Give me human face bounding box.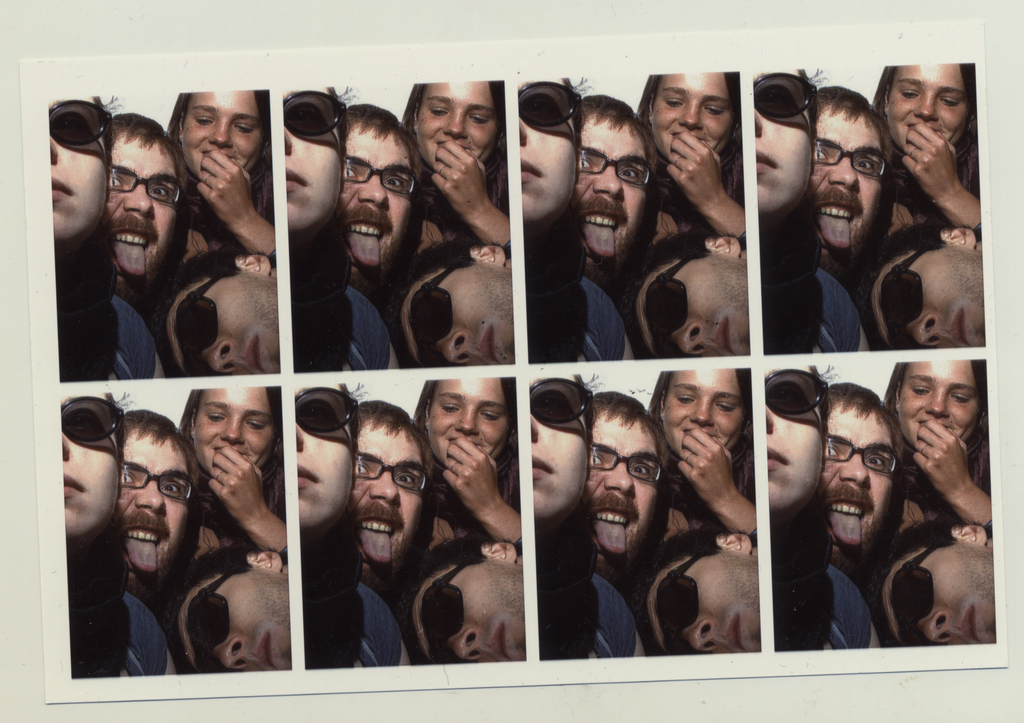
879:59:961:155.
